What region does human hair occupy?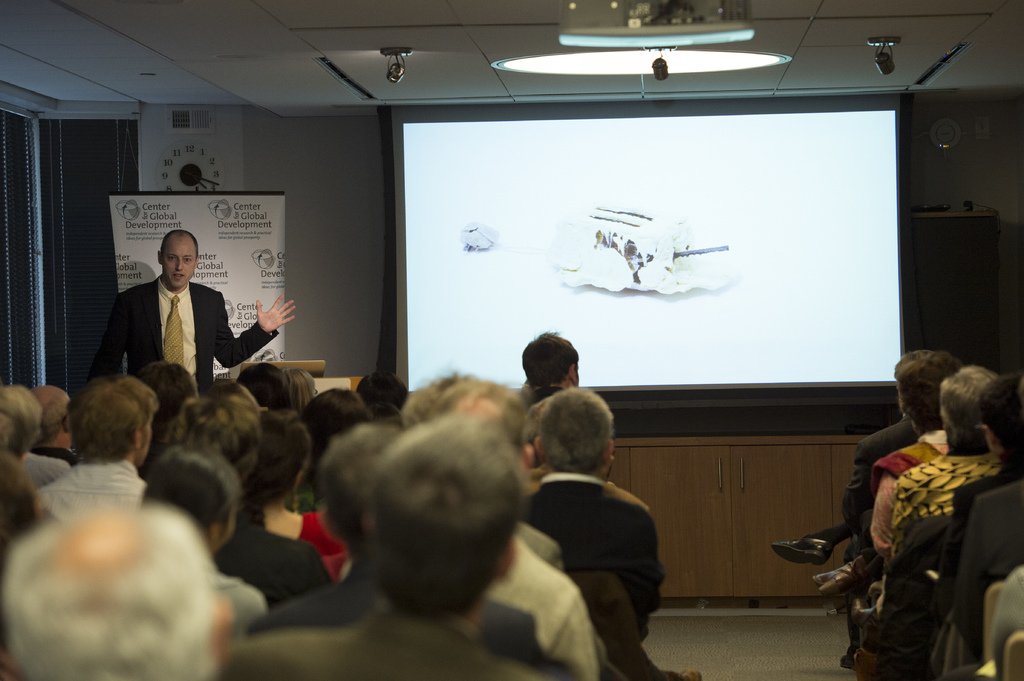
select_region(291, 368, 315, 410).
